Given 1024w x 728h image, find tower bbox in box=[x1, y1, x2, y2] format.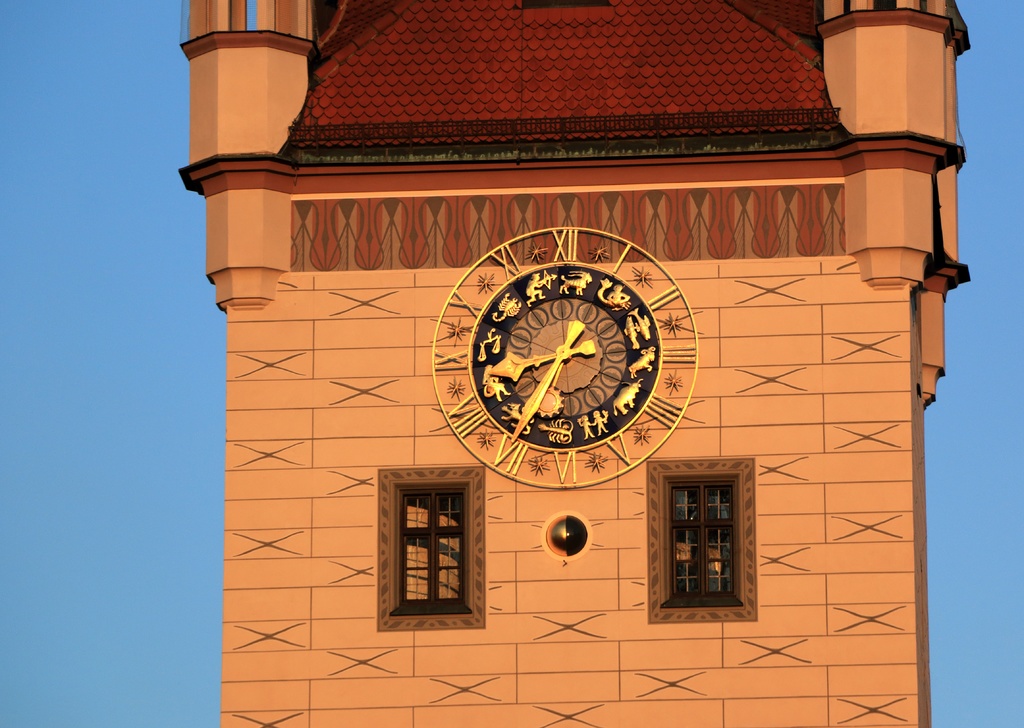
box=[175, 0, 969, 727].
